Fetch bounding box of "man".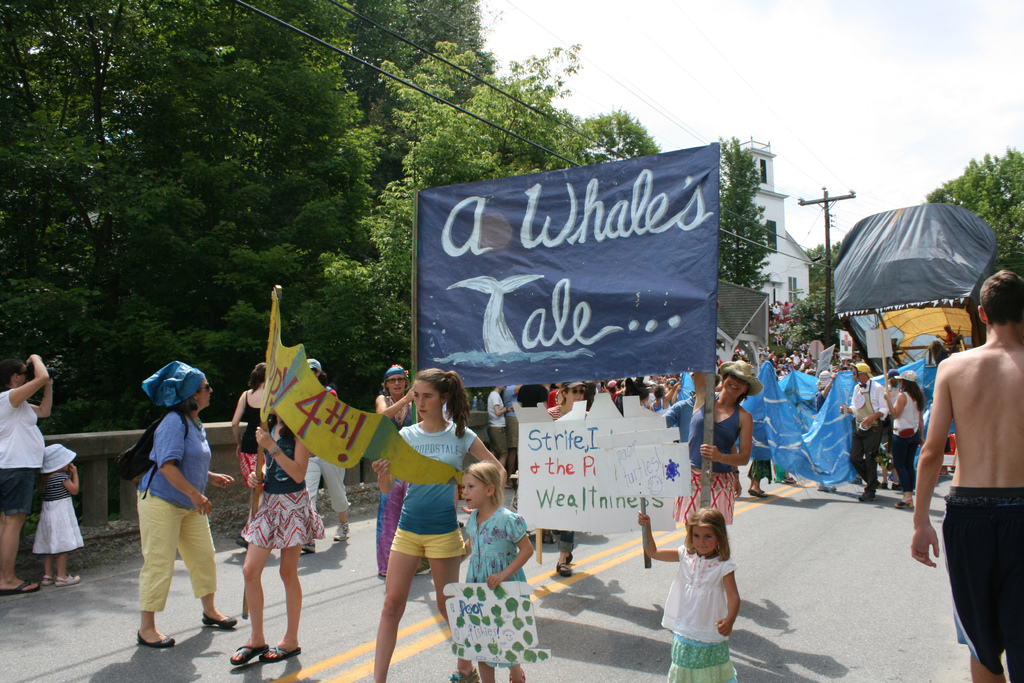
Bbox: (840,358,885,504).
